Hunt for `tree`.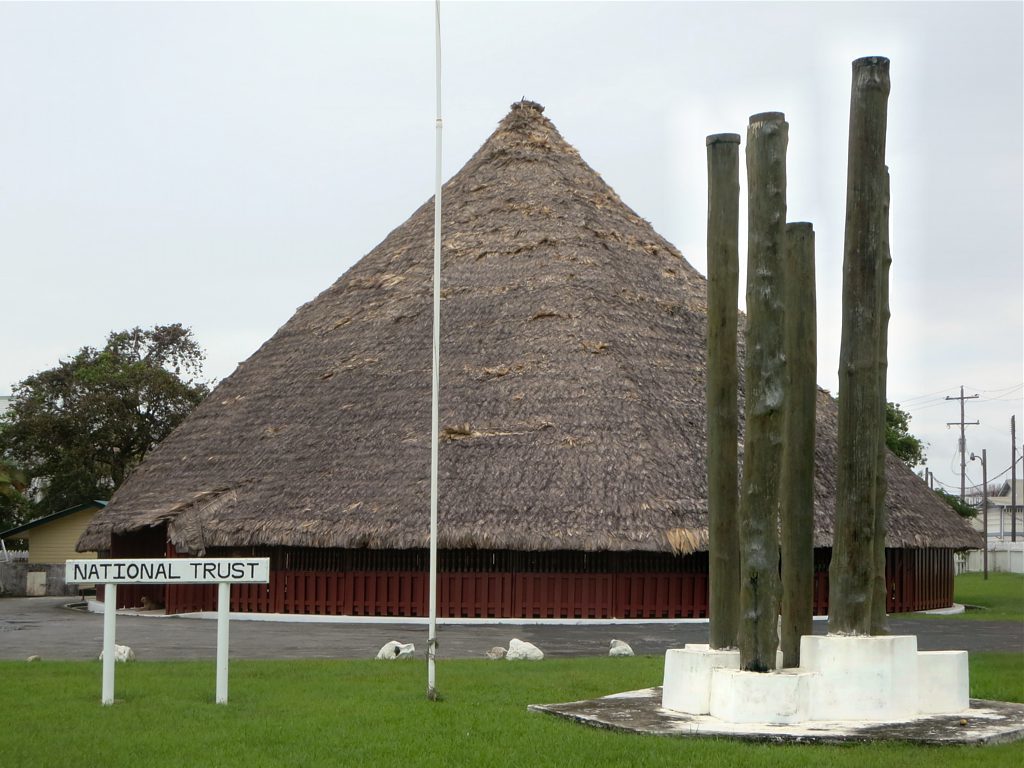
Hunted down at 21/302/202/521.
